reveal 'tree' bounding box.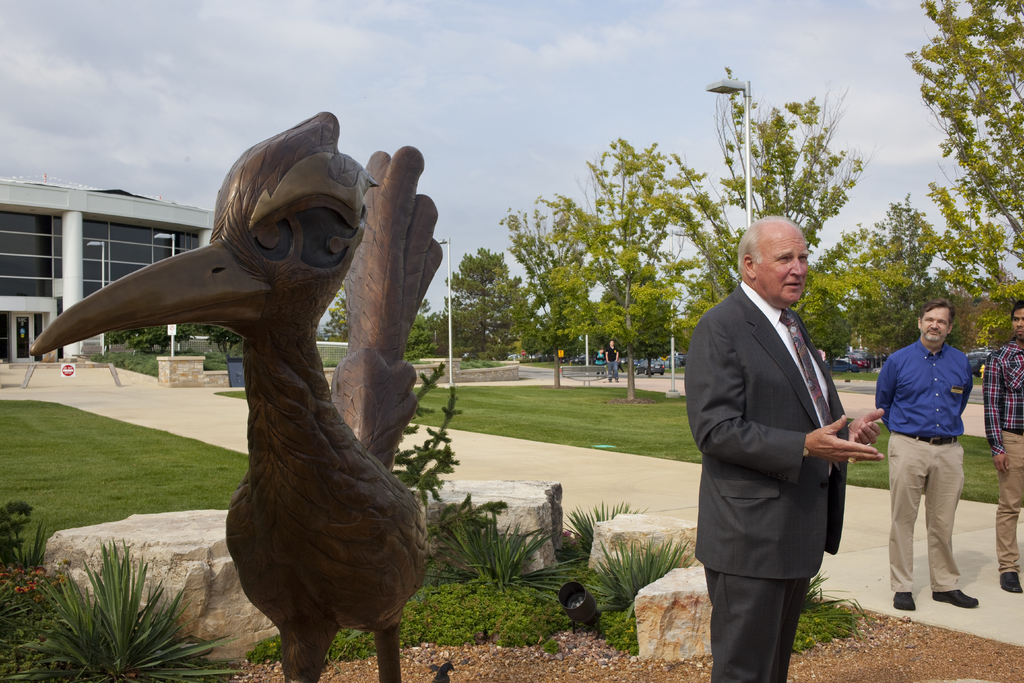
Revealed: {"left": 209, "top": 328, "right": 243, "bottom": 357}.
